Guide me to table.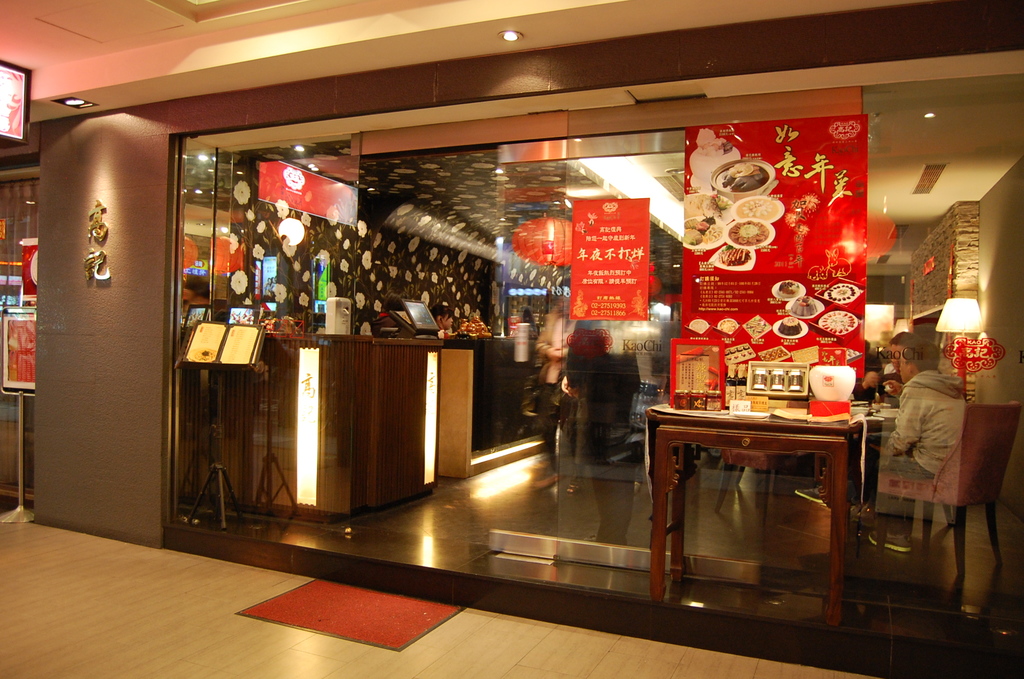
Guidance: locate(643, 397, 888, 613).
